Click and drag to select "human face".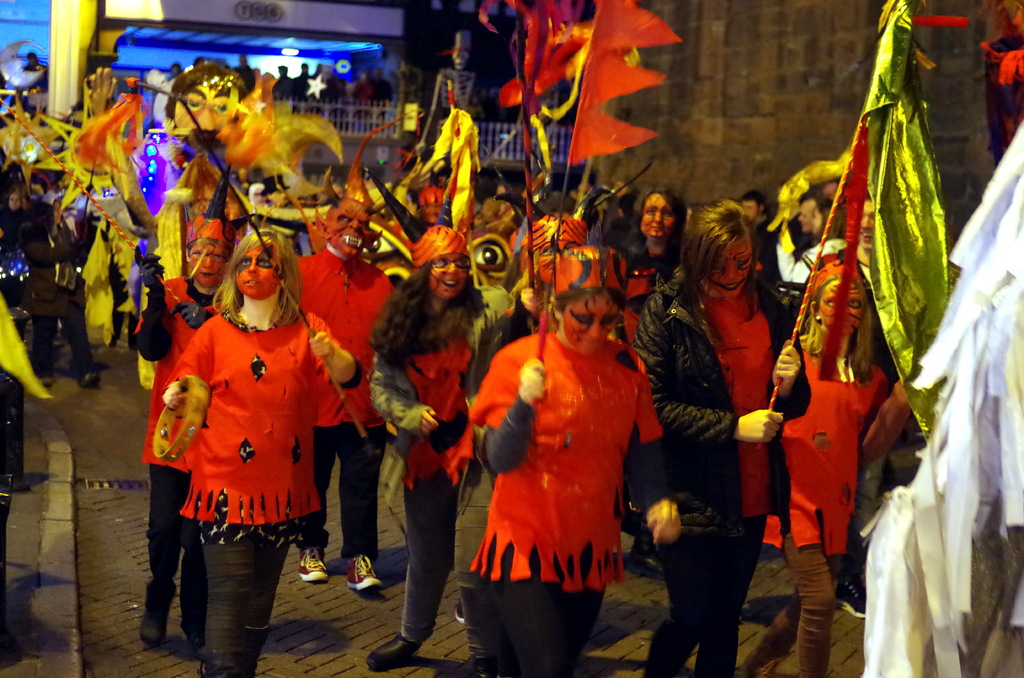
Selection: <bbox>820, 278, 861, 331</bbox>.
